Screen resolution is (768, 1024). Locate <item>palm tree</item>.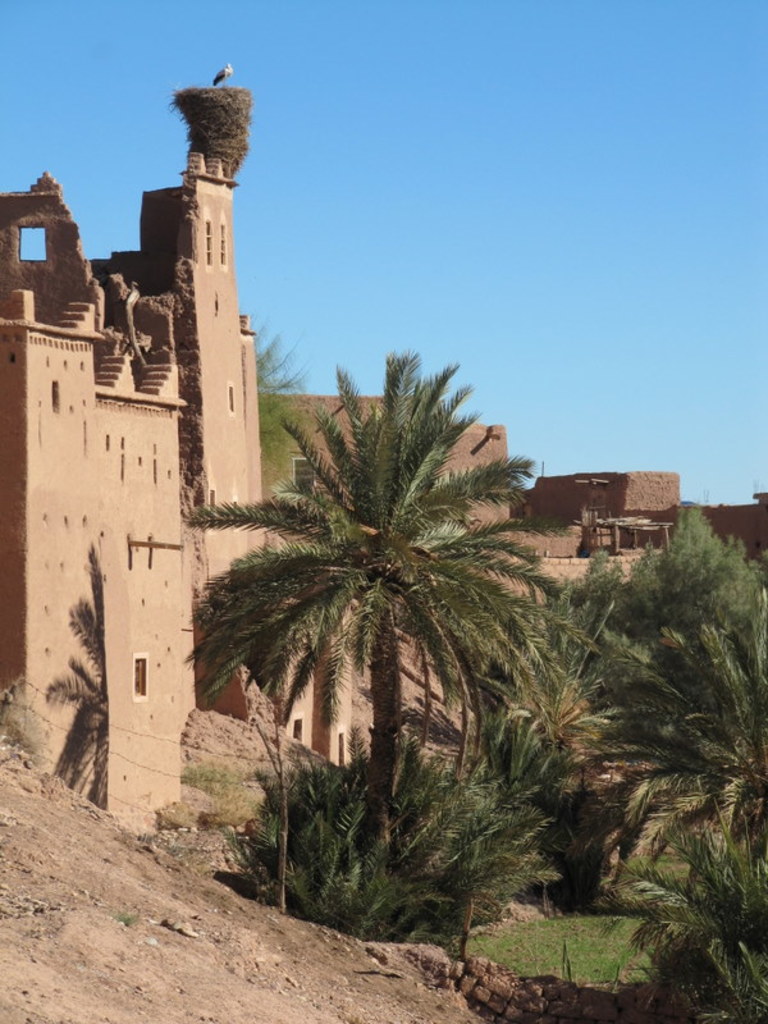
234 385 539 902.
